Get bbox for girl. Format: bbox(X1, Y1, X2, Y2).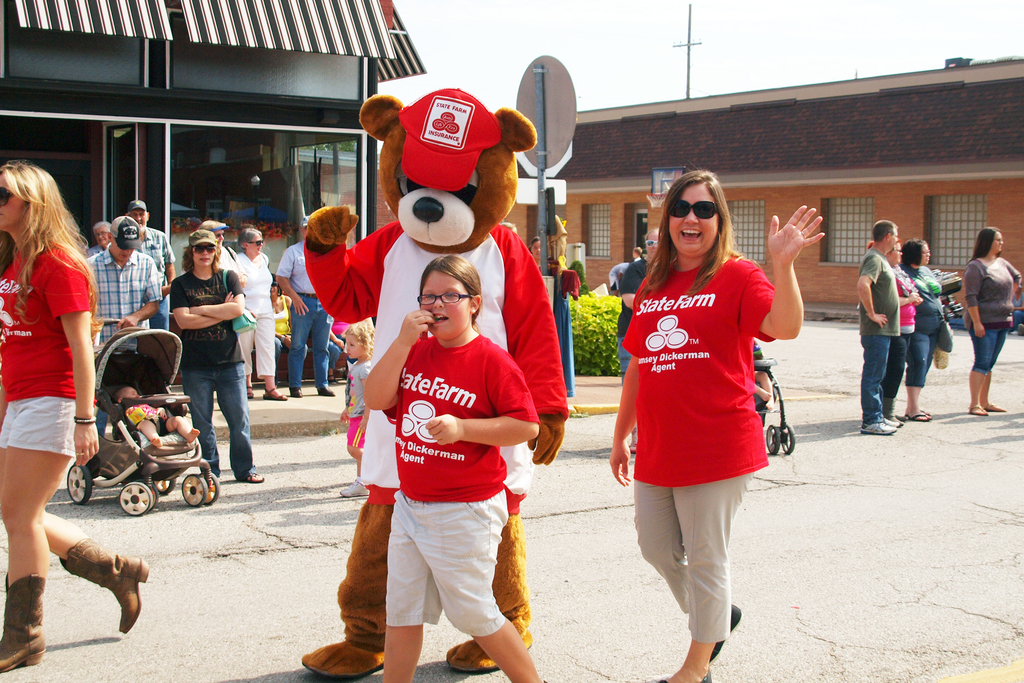
bbox(362, 251, 539, 682).
